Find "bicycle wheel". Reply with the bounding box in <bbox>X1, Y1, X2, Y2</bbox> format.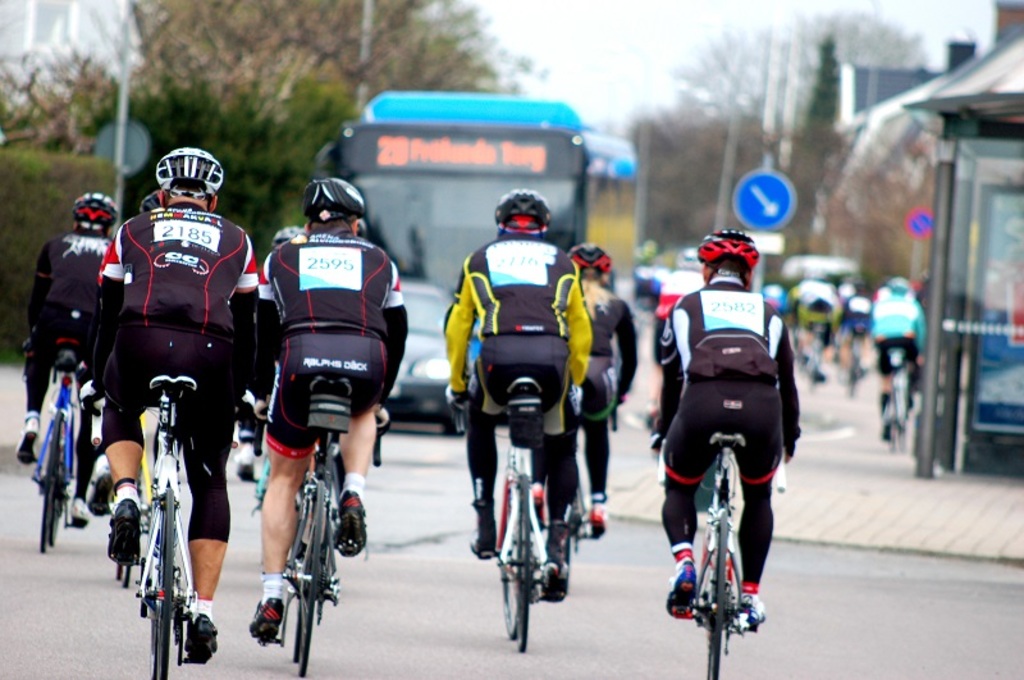
<bbox>504, 464, 534, 652</bbox>.
